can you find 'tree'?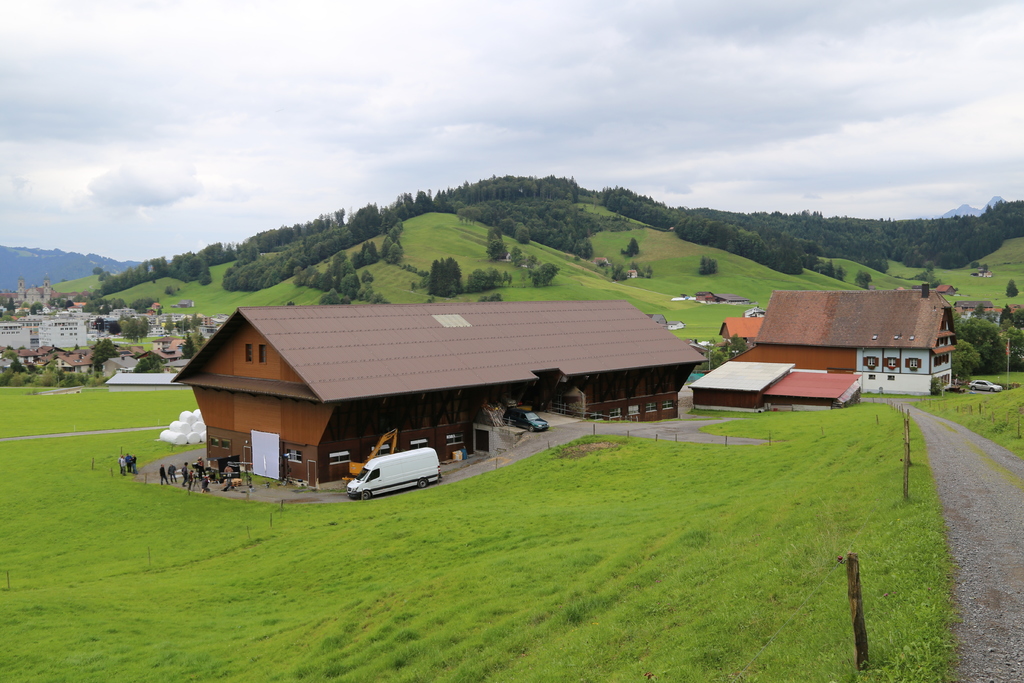
Yes, bounding box: [502, 271, 509, 283].
